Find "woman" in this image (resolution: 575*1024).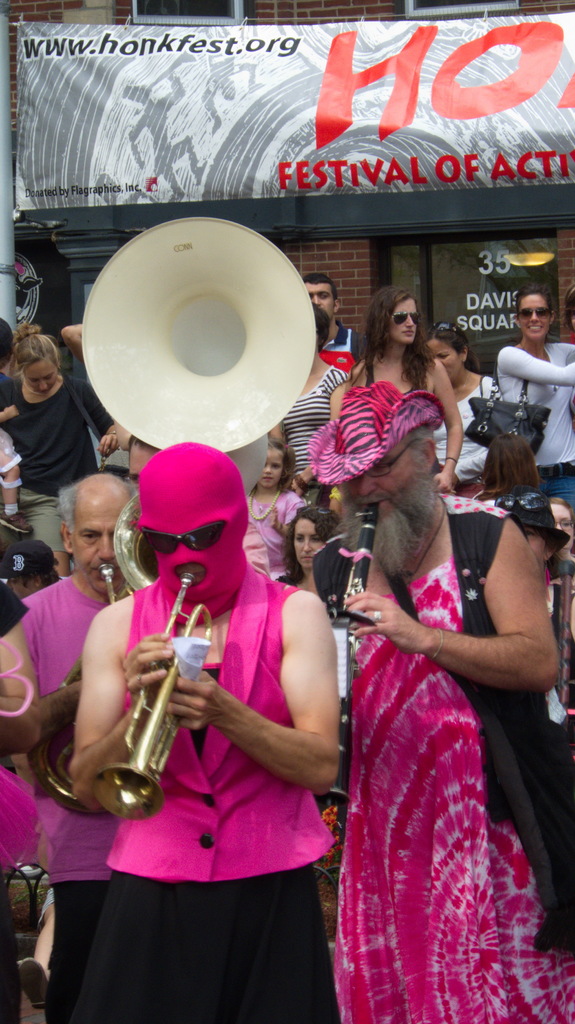
{"x1": 500, "y1": 285, "x2": 574, "y2": 500}.
